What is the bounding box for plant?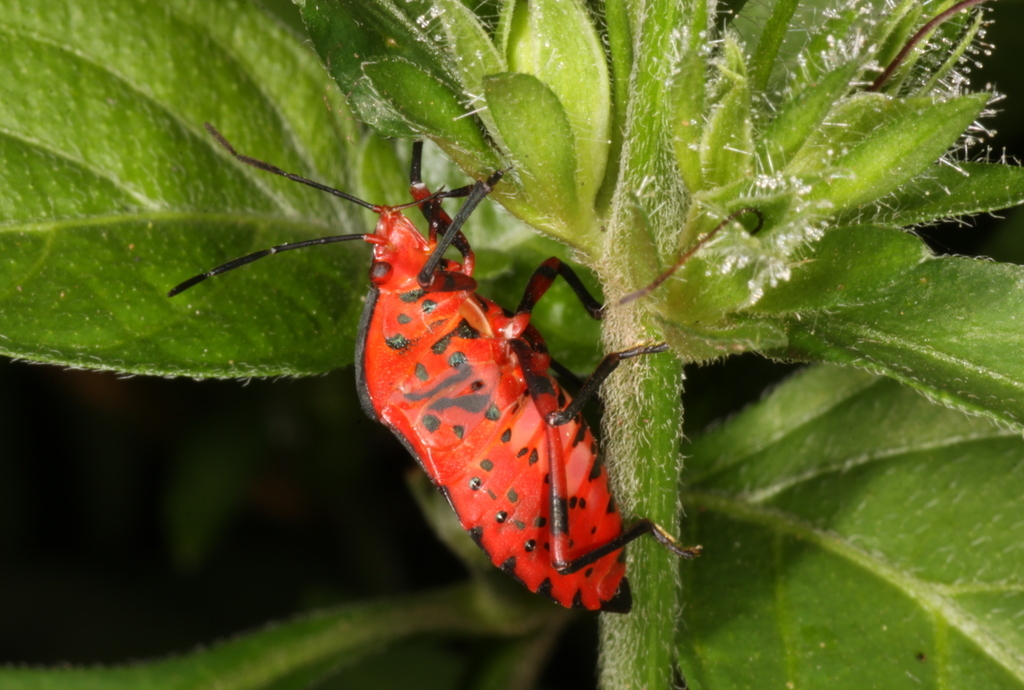
detection(75, 0, 927, 684).
